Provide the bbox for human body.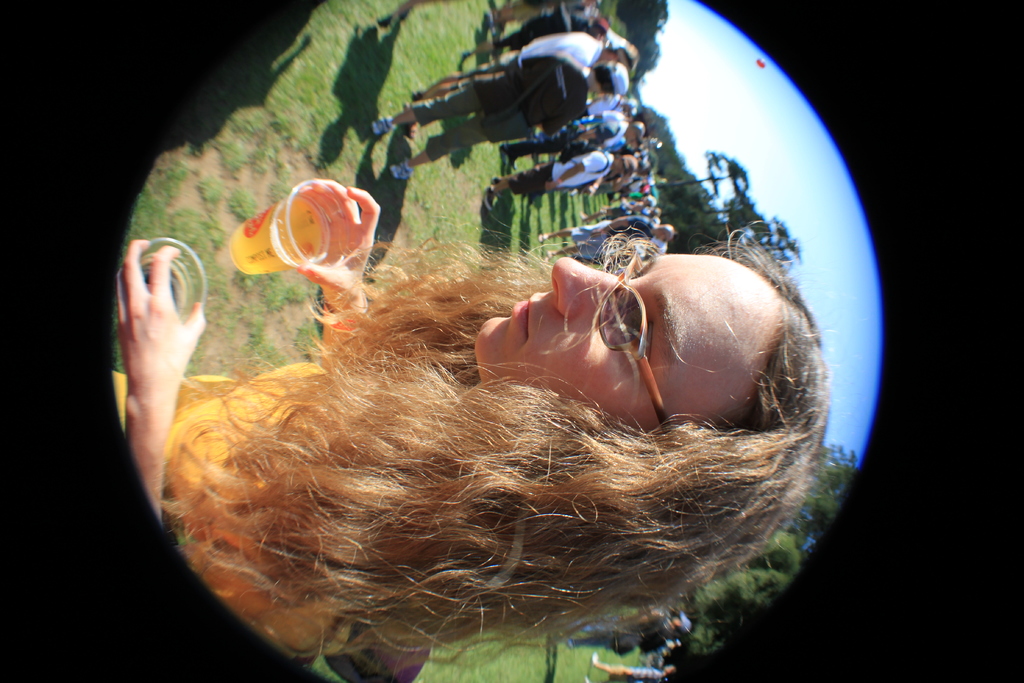
(110, 185, 846, 670).
